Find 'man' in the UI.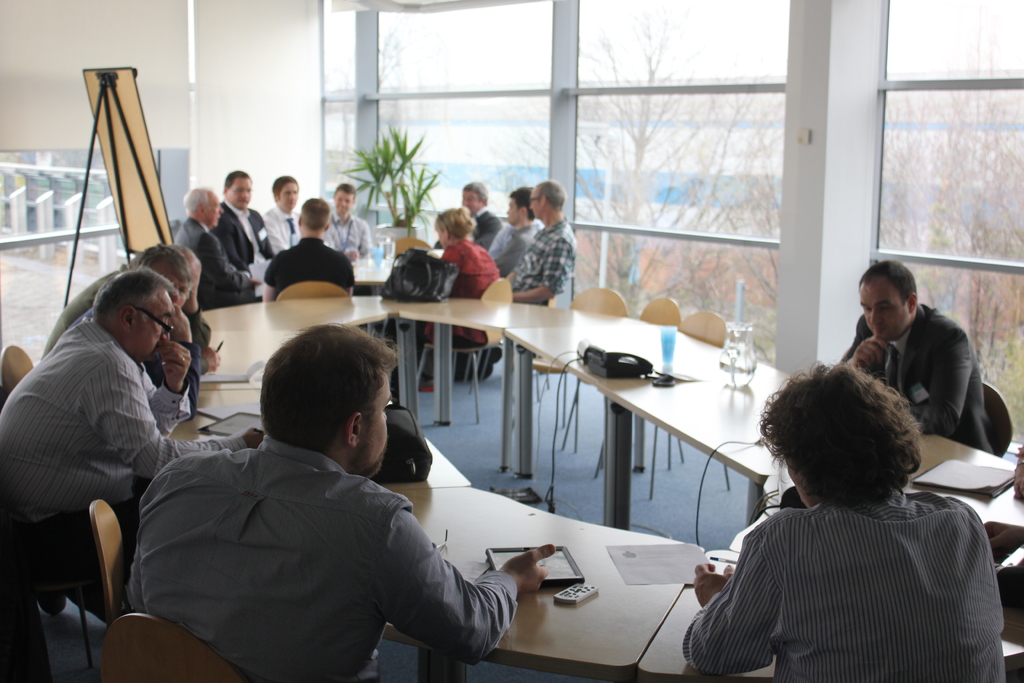
UI element at {"x1": 269, "y1": 168, "x2": 304, "y2": 251}.
